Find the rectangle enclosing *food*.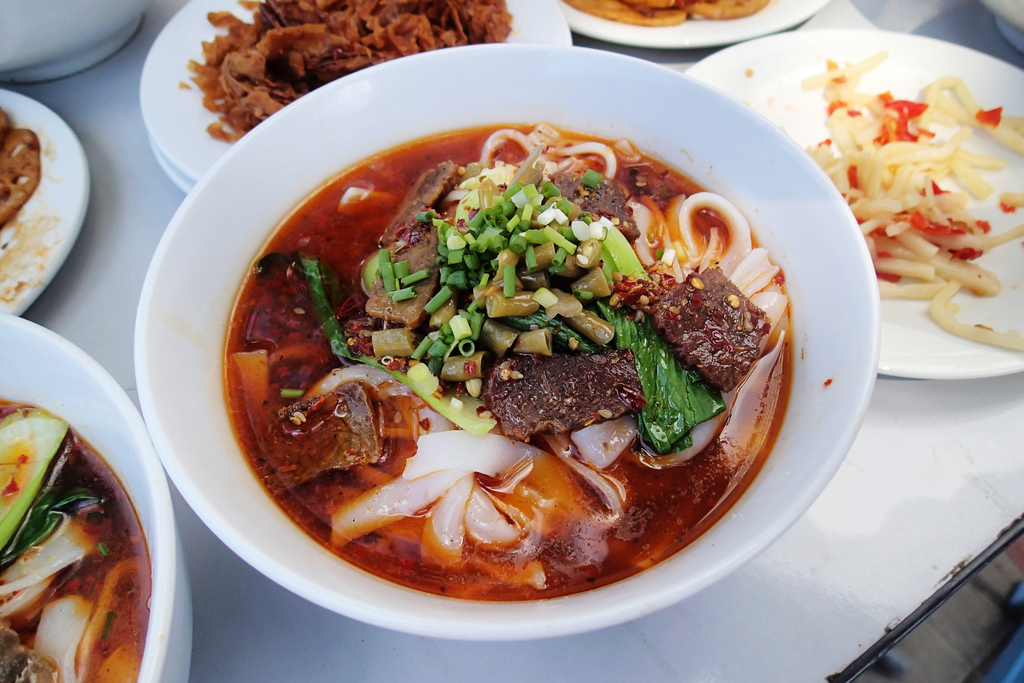
rect(215, 122, 788, 604).
